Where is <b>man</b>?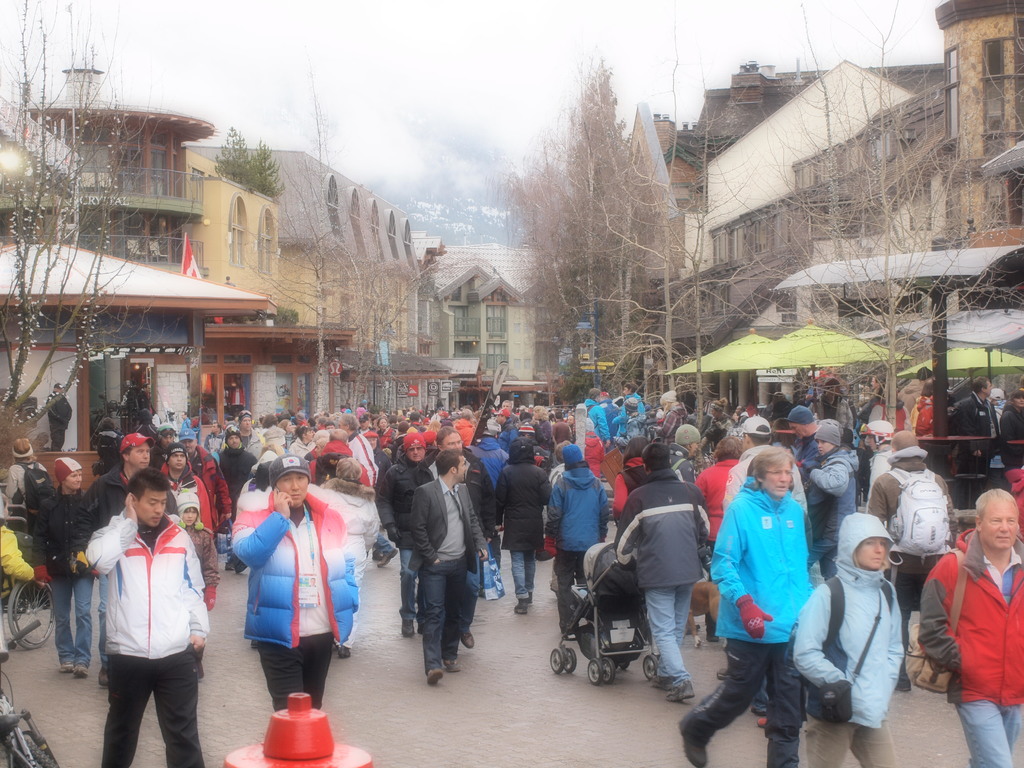
x1=788, y1=407, x2=817, y2=511.
